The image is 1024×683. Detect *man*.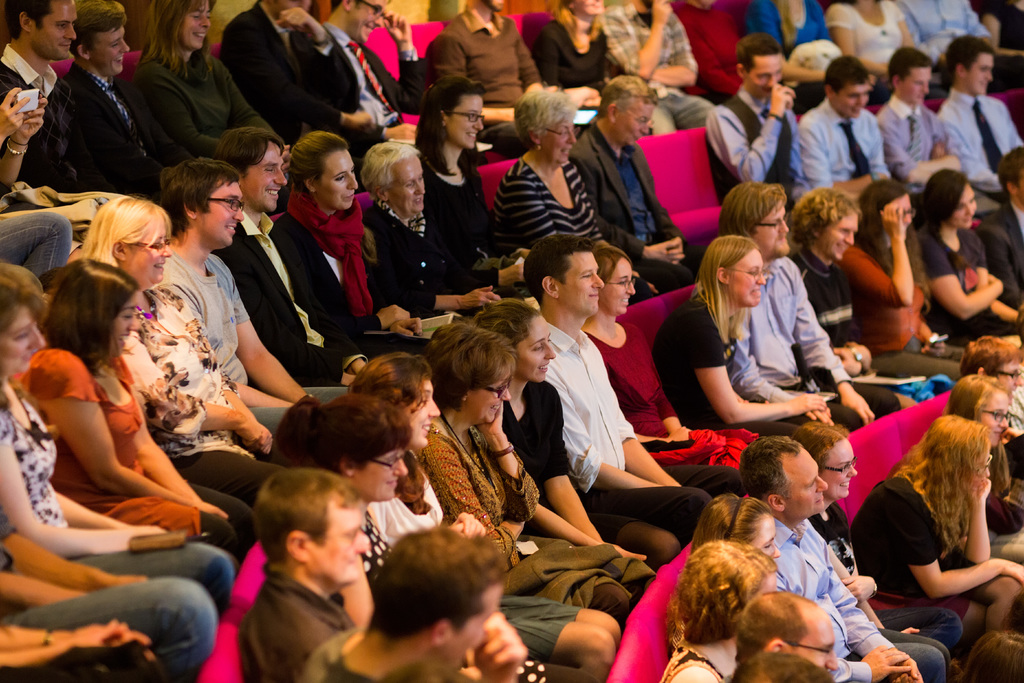
Detection: BBox(875, 45, 970, 199).
